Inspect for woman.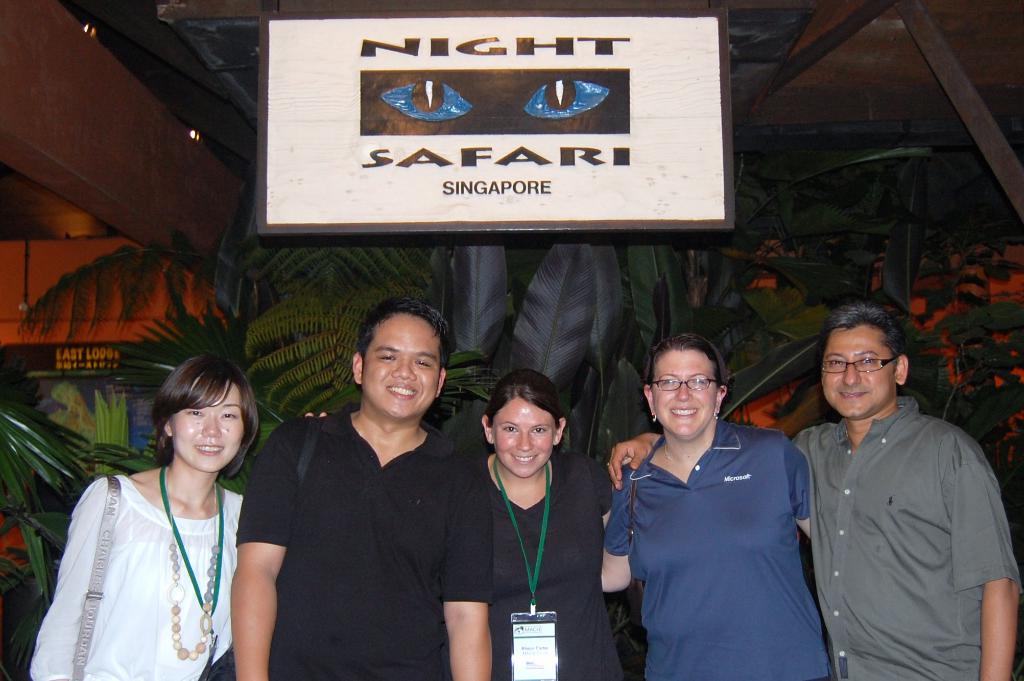
Inspection: <region>46, 349, 266, 675</region>.
